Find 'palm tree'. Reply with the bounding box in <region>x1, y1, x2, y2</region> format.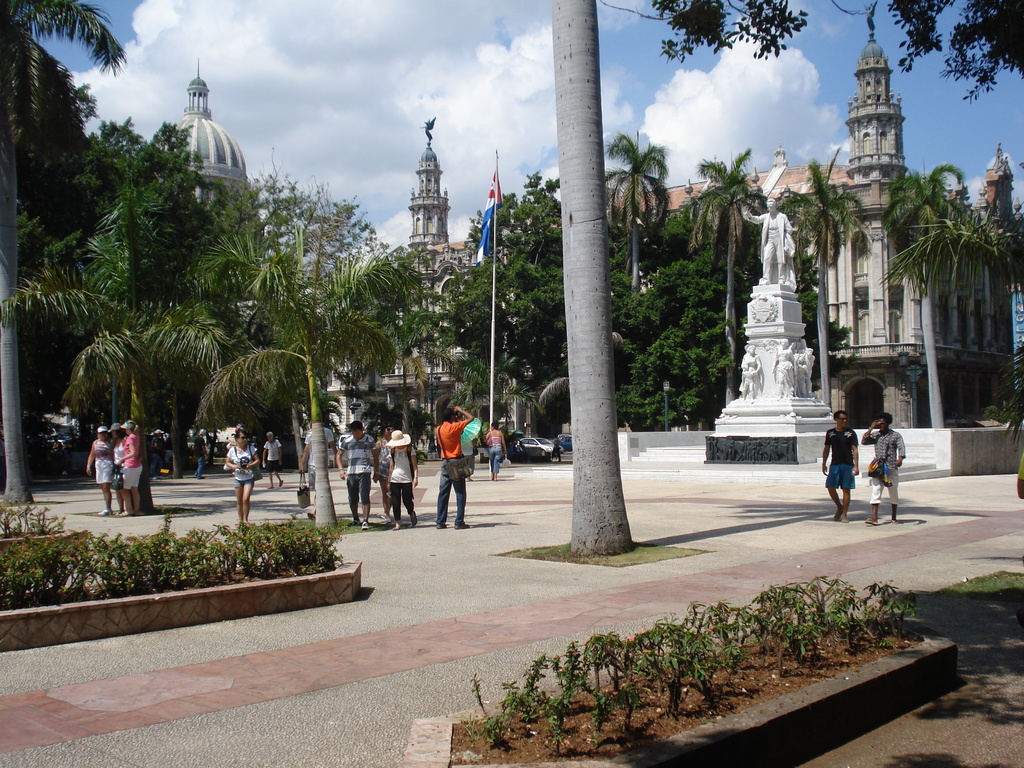
<region>673, 144, 780, 412</region>.
